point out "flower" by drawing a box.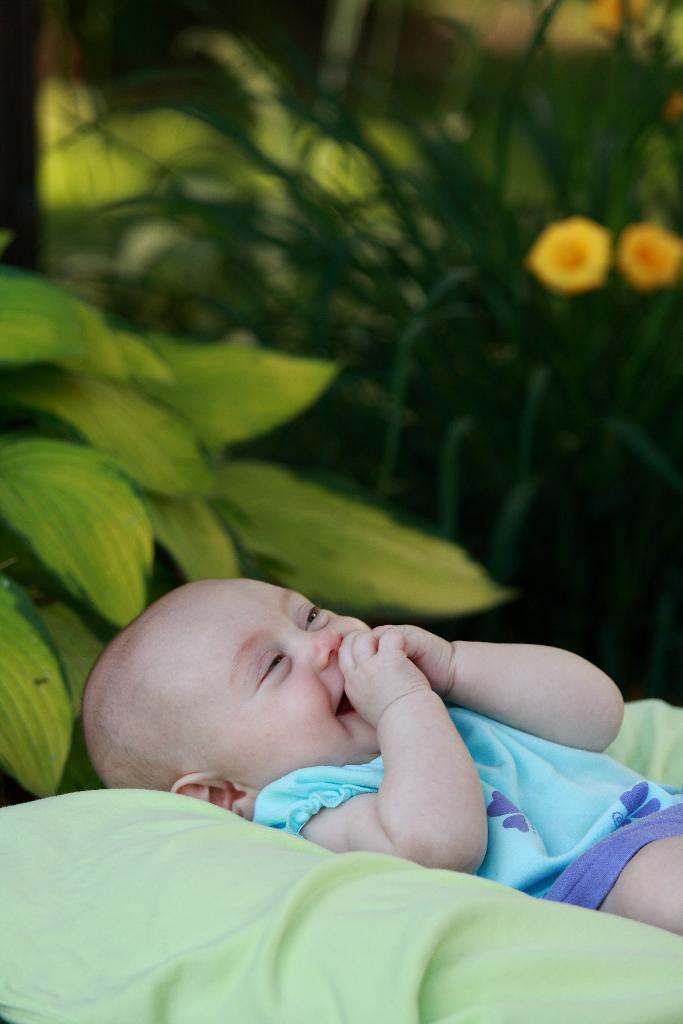
l=522, t=211, r=682, b=302.
